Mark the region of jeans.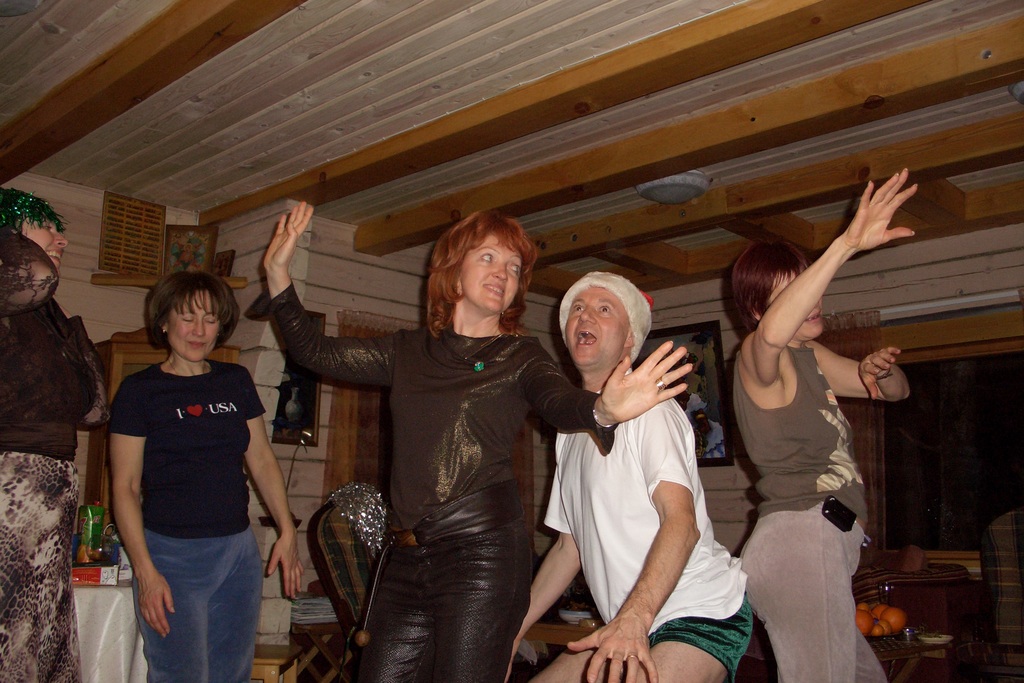
Region: box=[132, 555, 253, 670].
